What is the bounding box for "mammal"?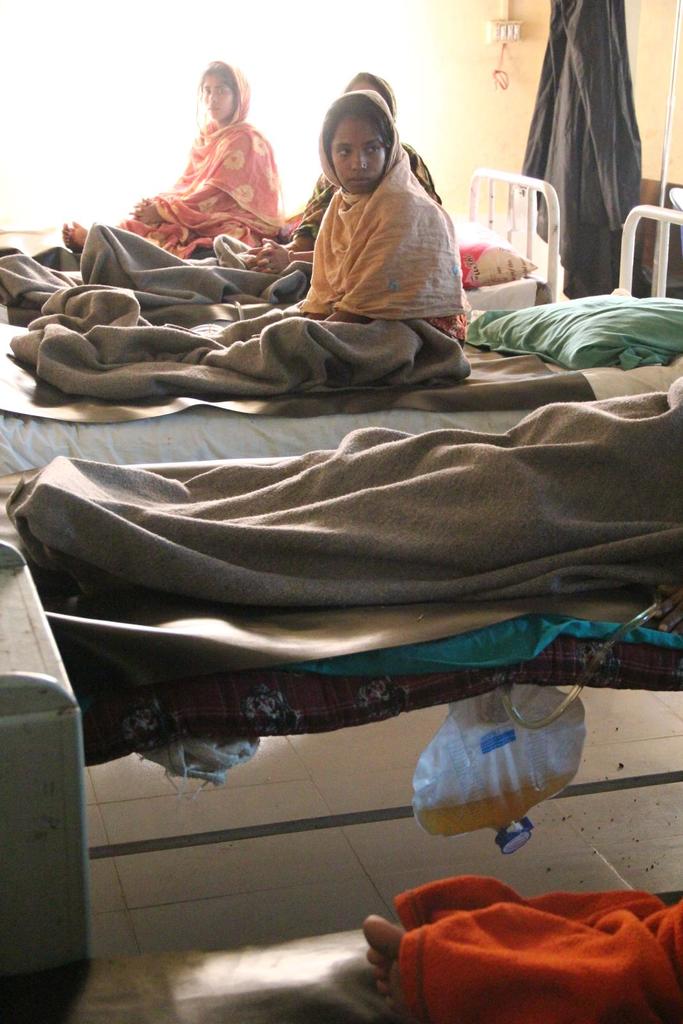
76 65 450 298.
